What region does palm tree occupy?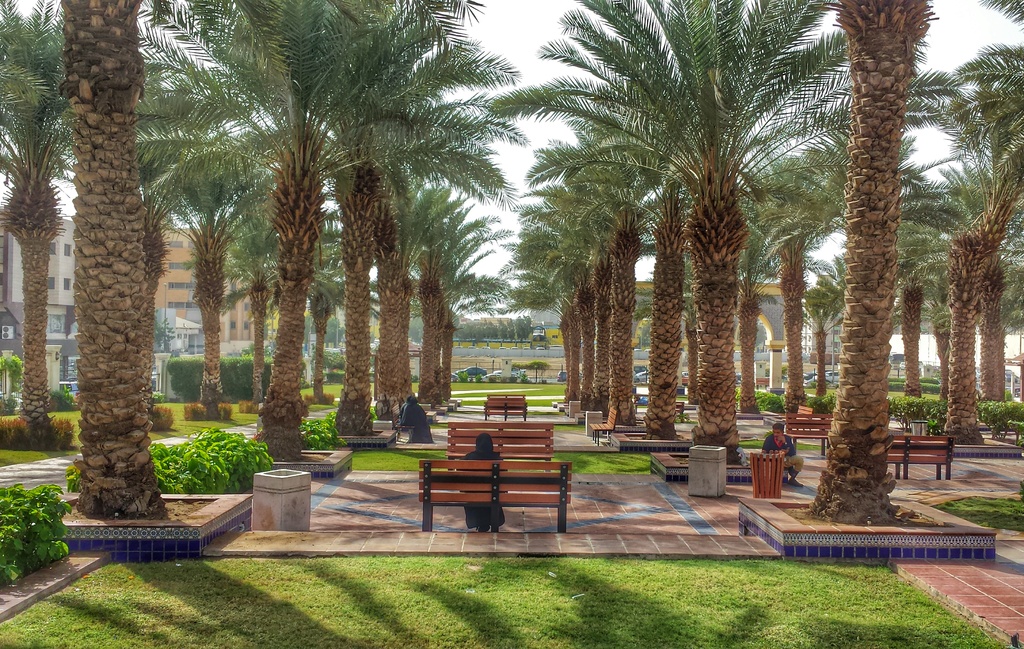
detection(894, 170, 1019, 515).
